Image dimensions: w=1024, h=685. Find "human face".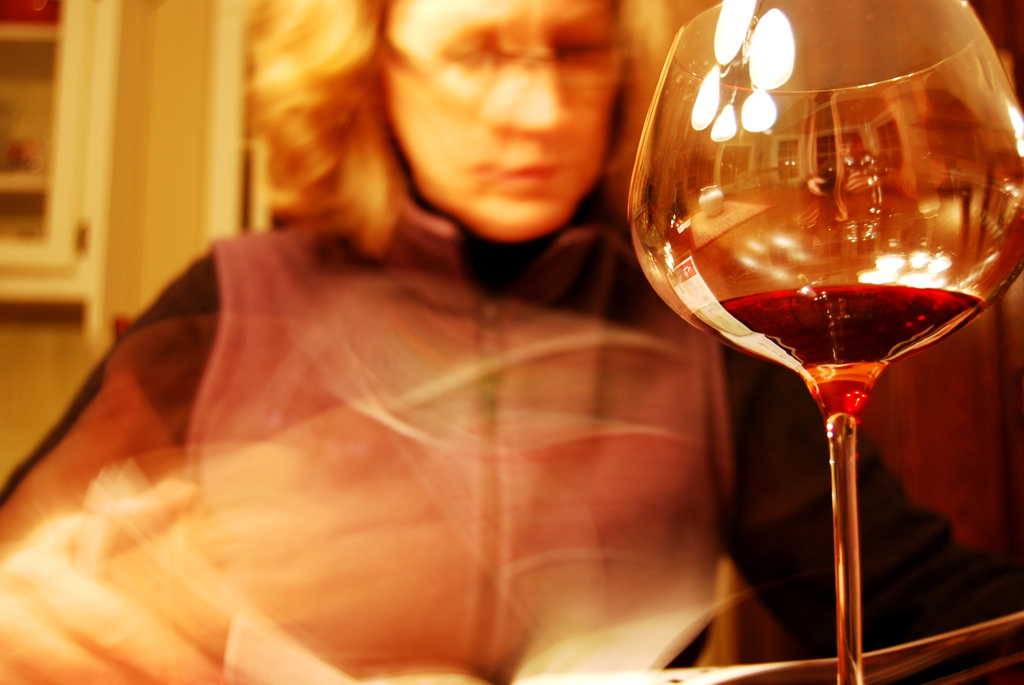
(left=382, top=0, right=628, bottom=243).
